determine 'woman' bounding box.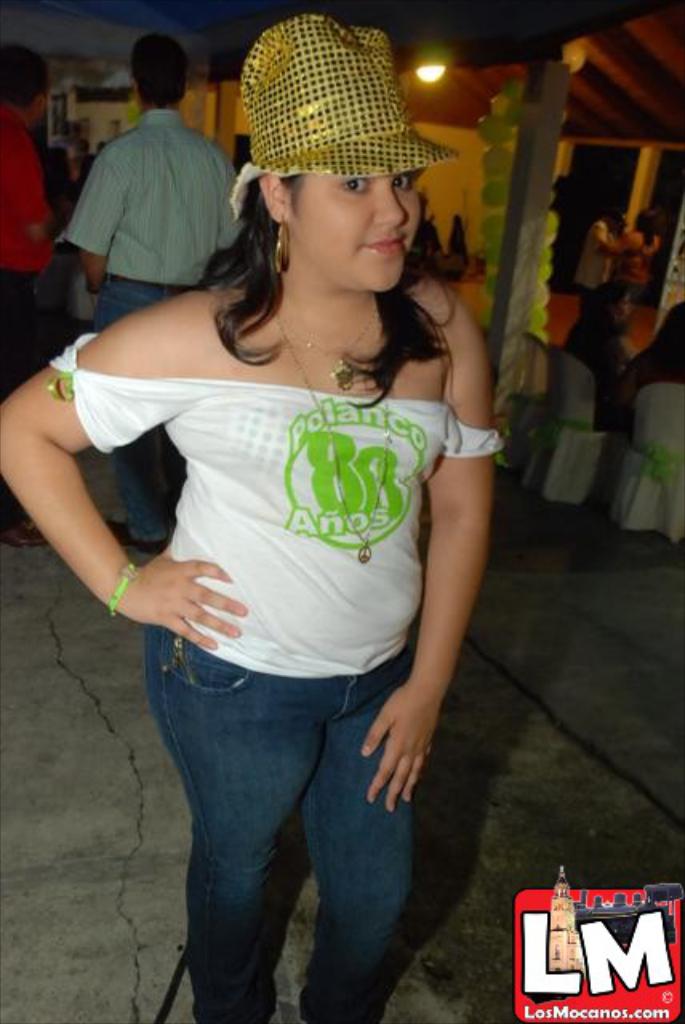
Determined: box=[607, 210, 658, 314].
